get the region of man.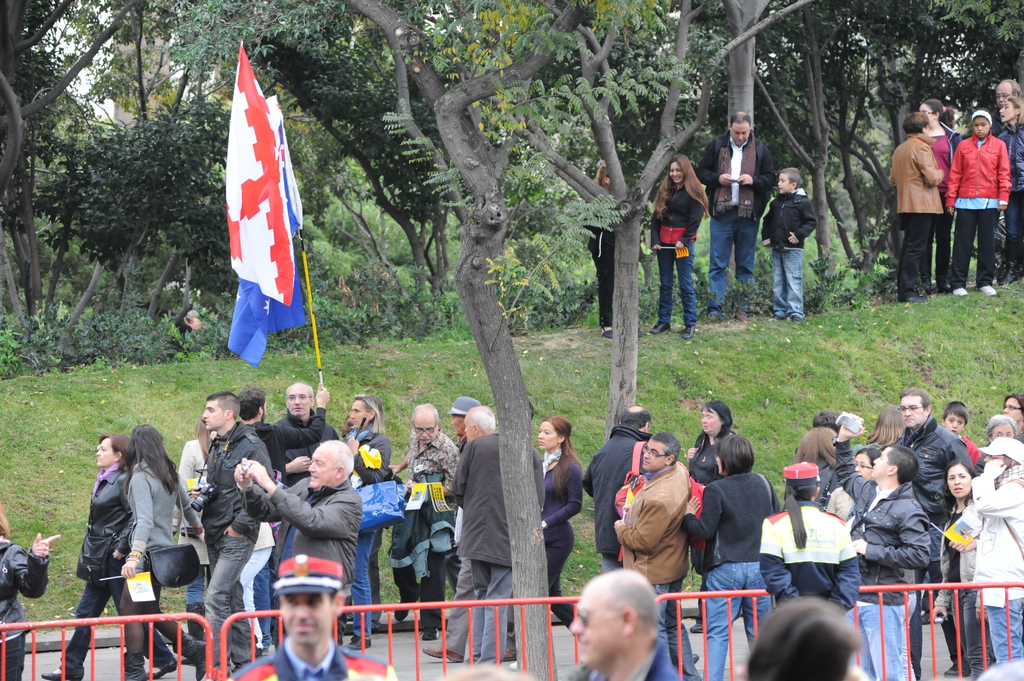
rect(577, 405, 653, 576).
